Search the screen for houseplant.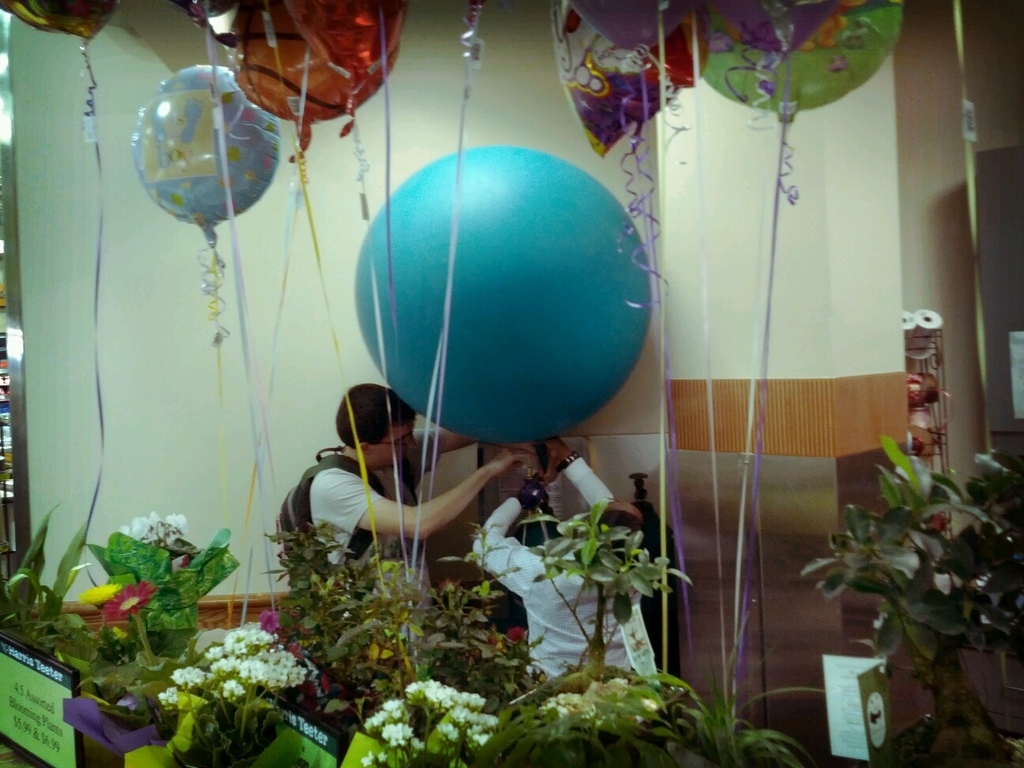
Found at rect(0, 502, 232, 742).
